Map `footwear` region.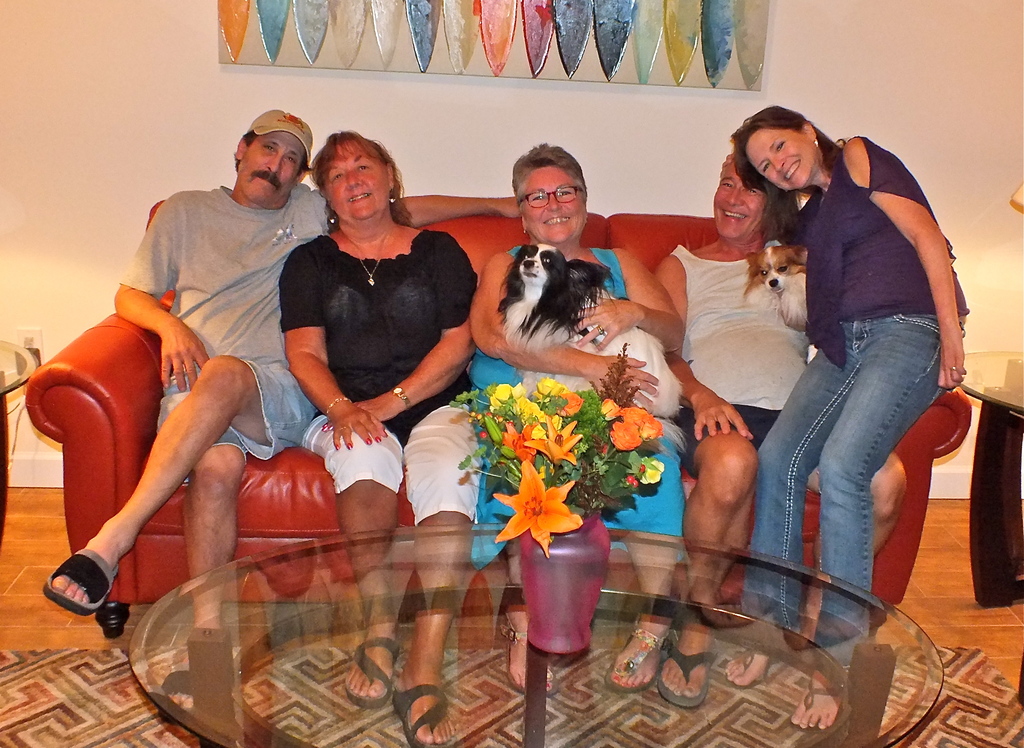
Mapped to <region>785, 669, 844, 732</region>.
